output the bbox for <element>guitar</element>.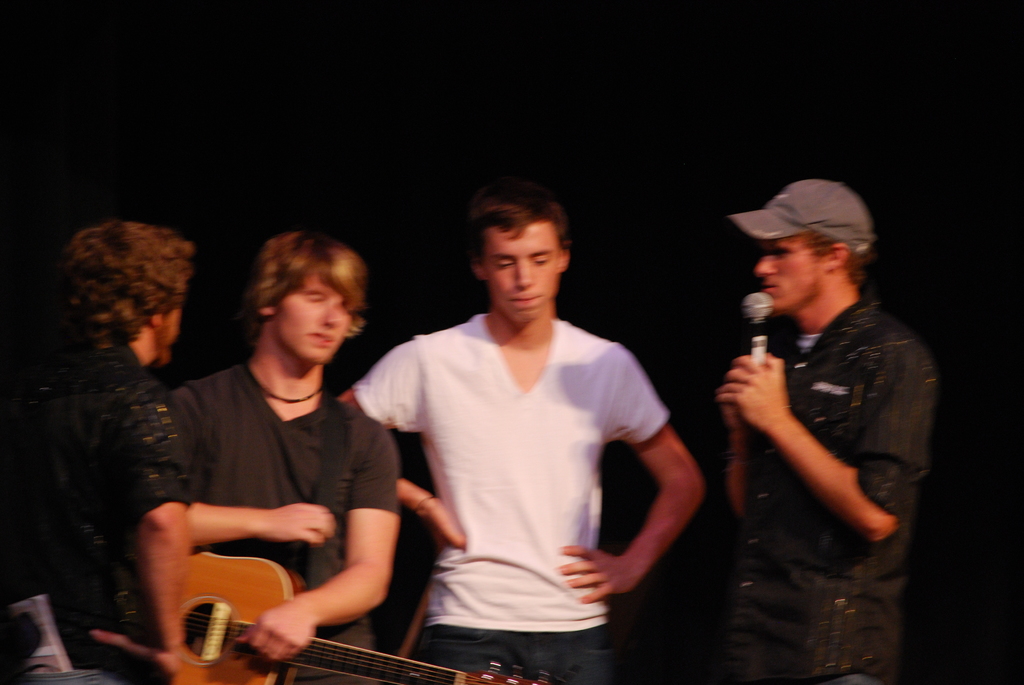
[129, 554, 556, 684].
